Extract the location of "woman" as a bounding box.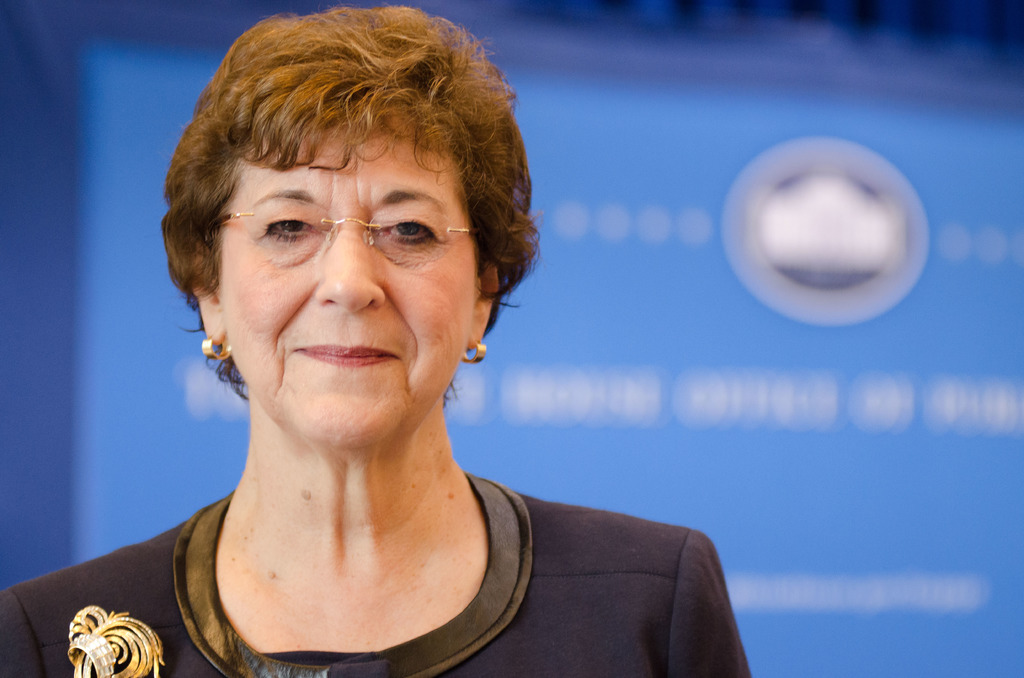
pyautogui.locateOnScreen(0, 0, 753, 677).
